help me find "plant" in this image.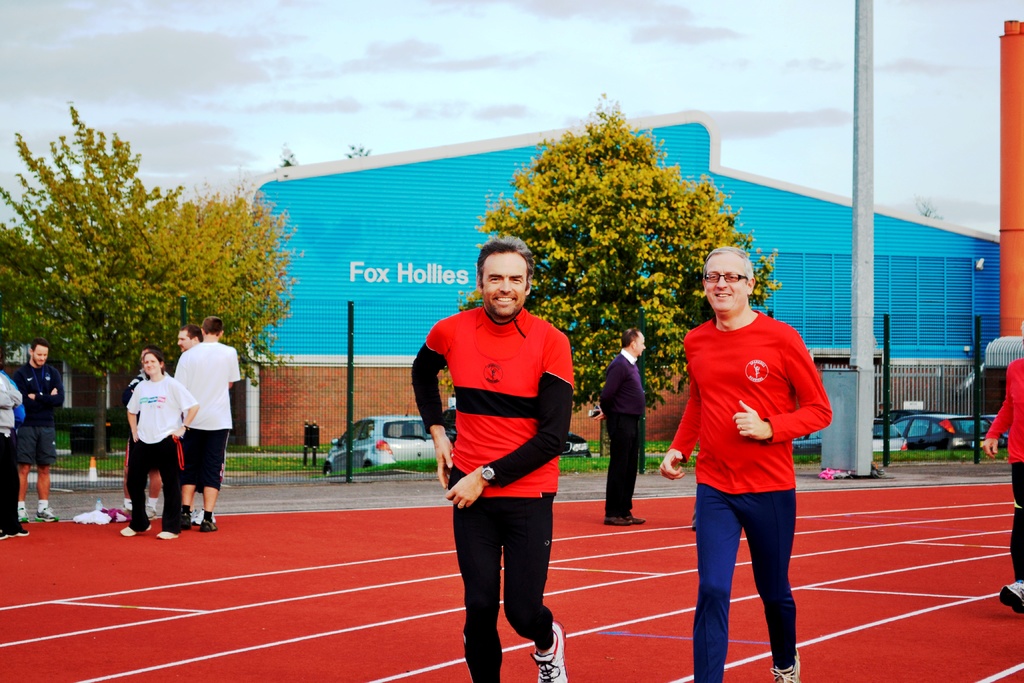
Found it: (554, 447, 613, 472).
